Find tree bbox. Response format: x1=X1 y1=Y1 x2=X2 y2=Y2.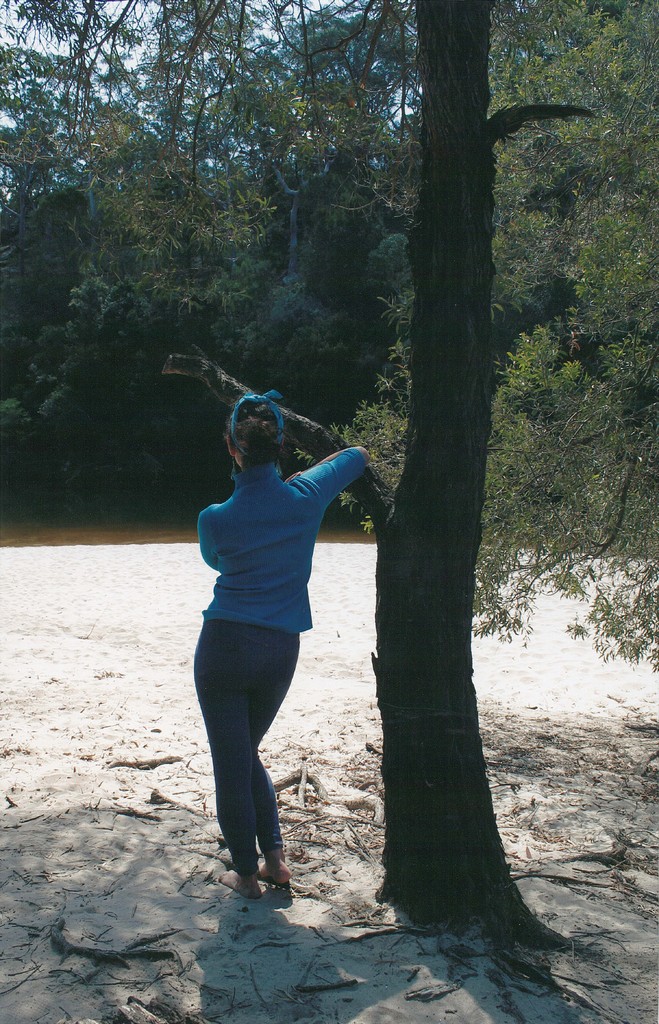
x1=0 y1=0 x2=163 y2=457.
